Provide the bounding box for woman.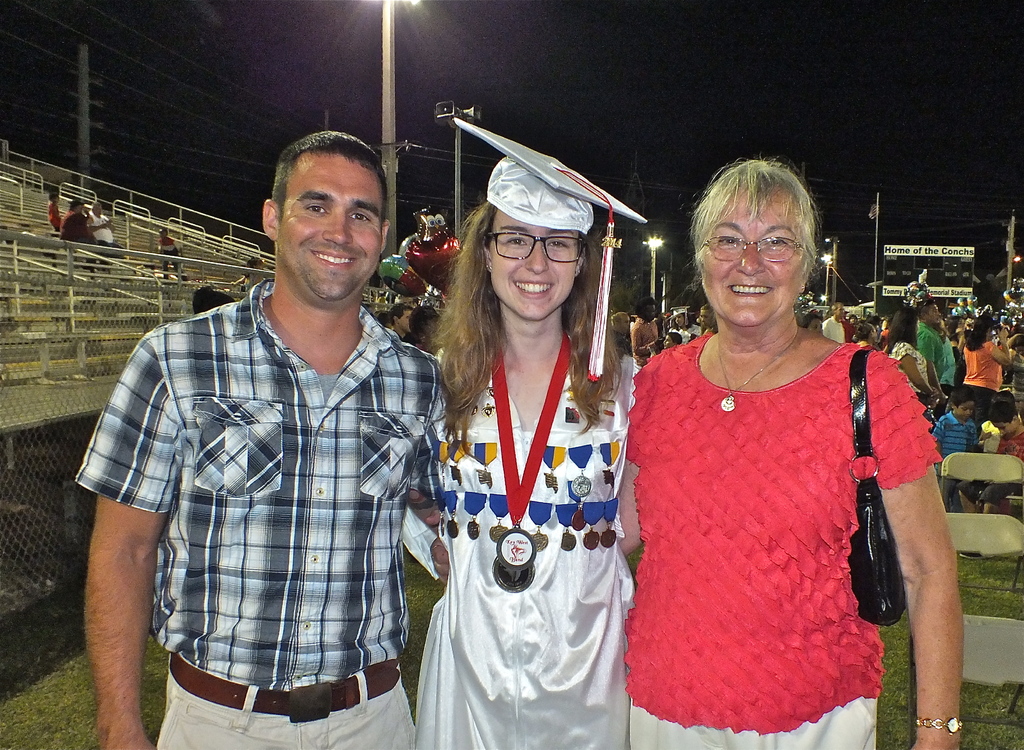
select_region(957, 312, 1014, 430).
